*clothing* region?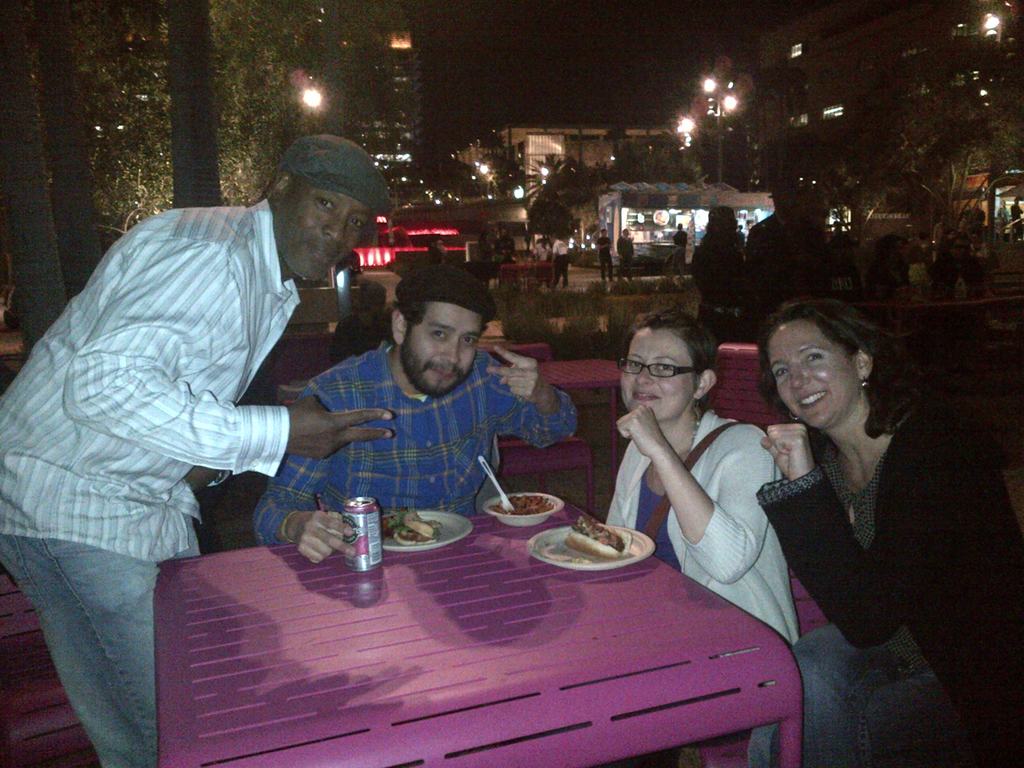
<region>595, 237, 615, 277</region>
